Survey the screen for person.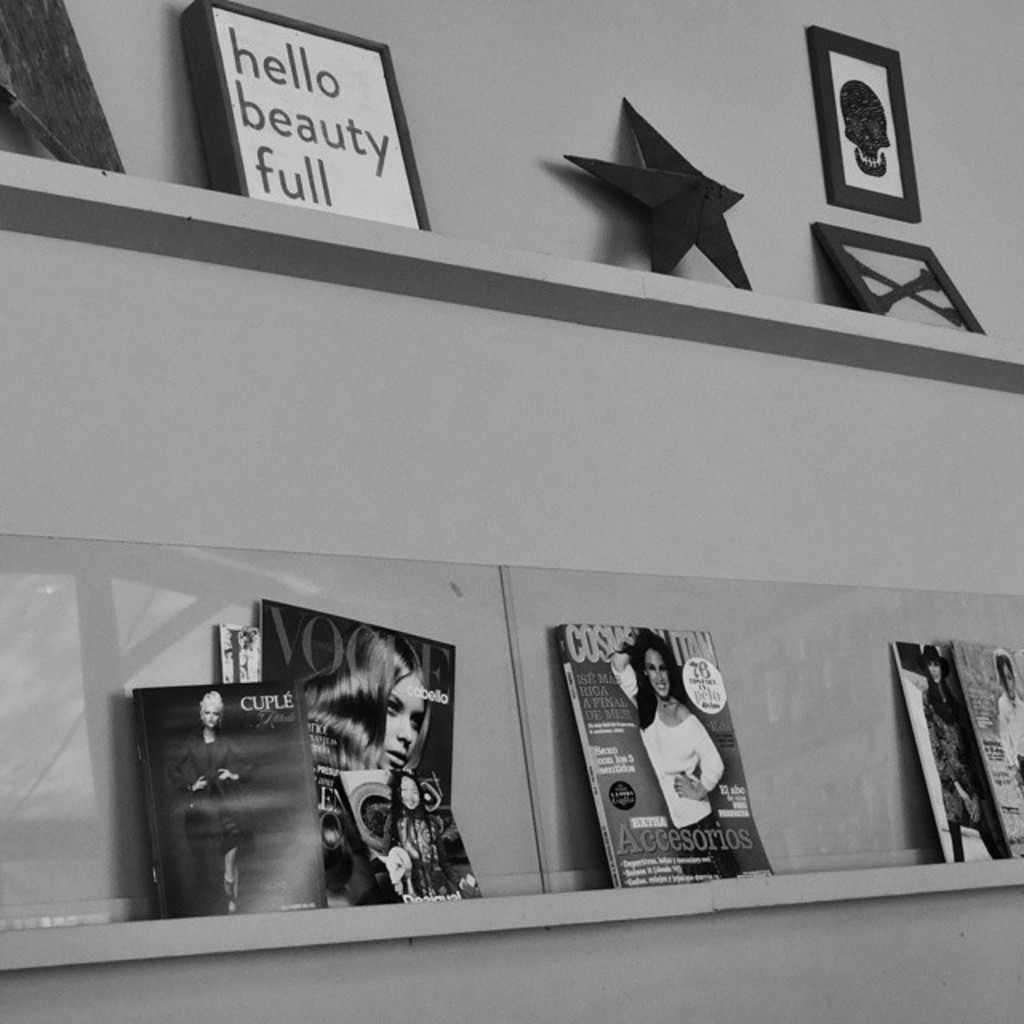
Survey found: <box>990,651,1022,794</box>.
